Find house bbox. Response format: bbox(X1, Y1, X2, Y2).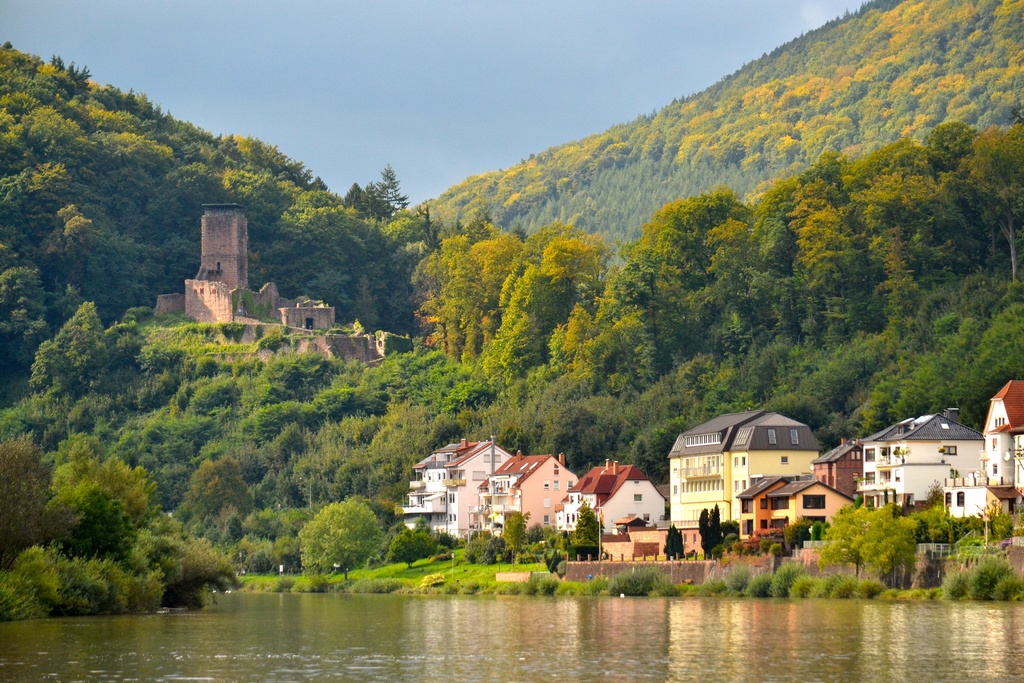
bbox(410, 444, 505, 552).
